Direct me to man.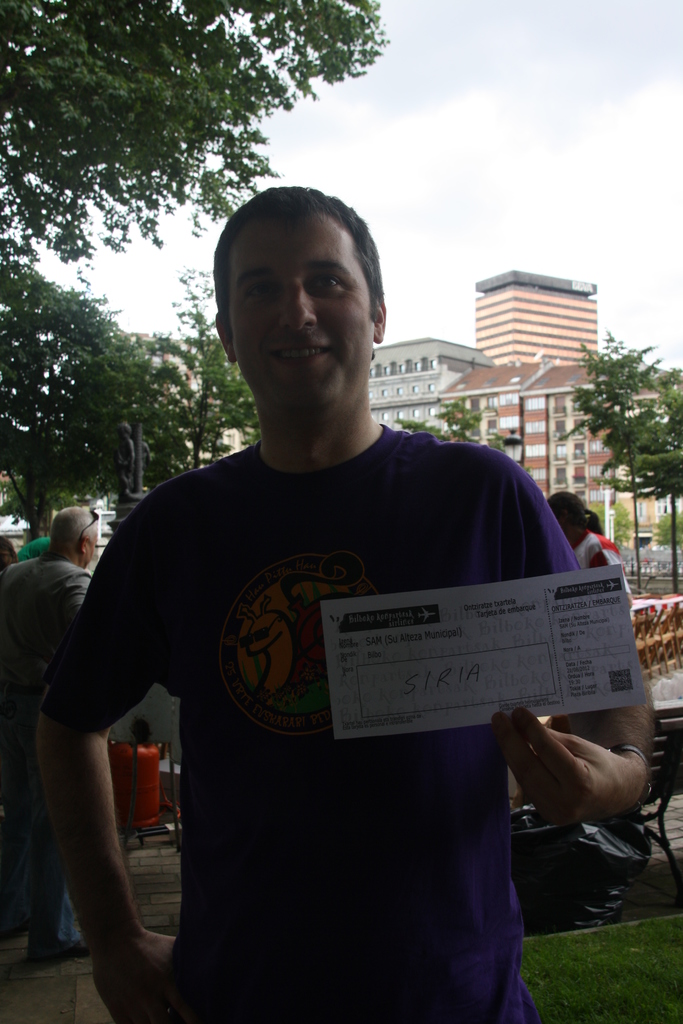
Direction: [69, 189, 589, 1007].
